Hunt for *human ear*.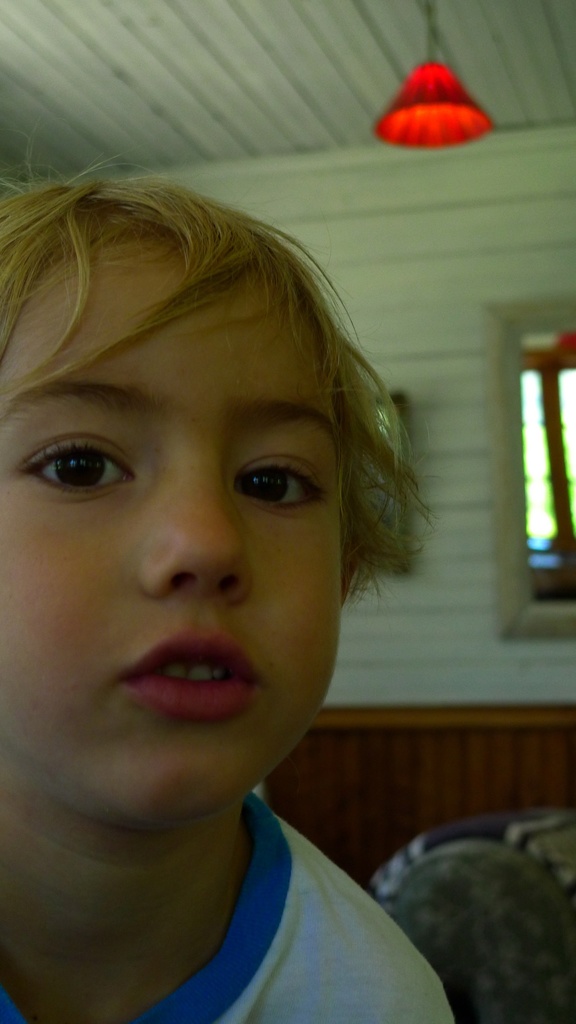
Hunted down at x1=342, y1=527, x2=361, y2=607.
